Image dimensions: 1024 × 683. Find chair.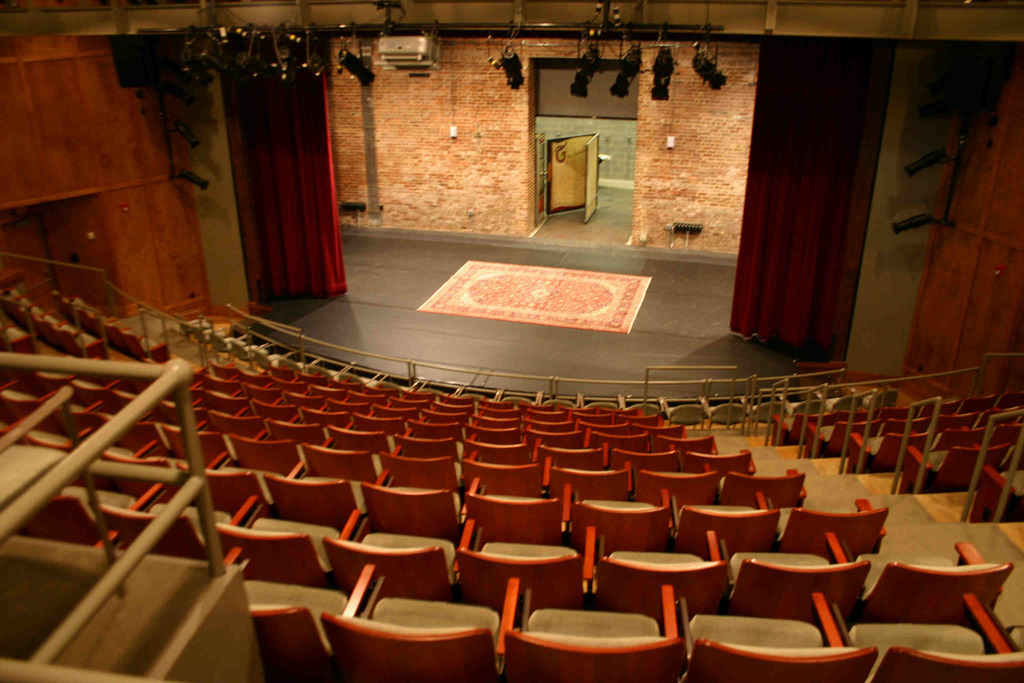
pyautogui.locateOnScreen(163, 423, 236, 454).
